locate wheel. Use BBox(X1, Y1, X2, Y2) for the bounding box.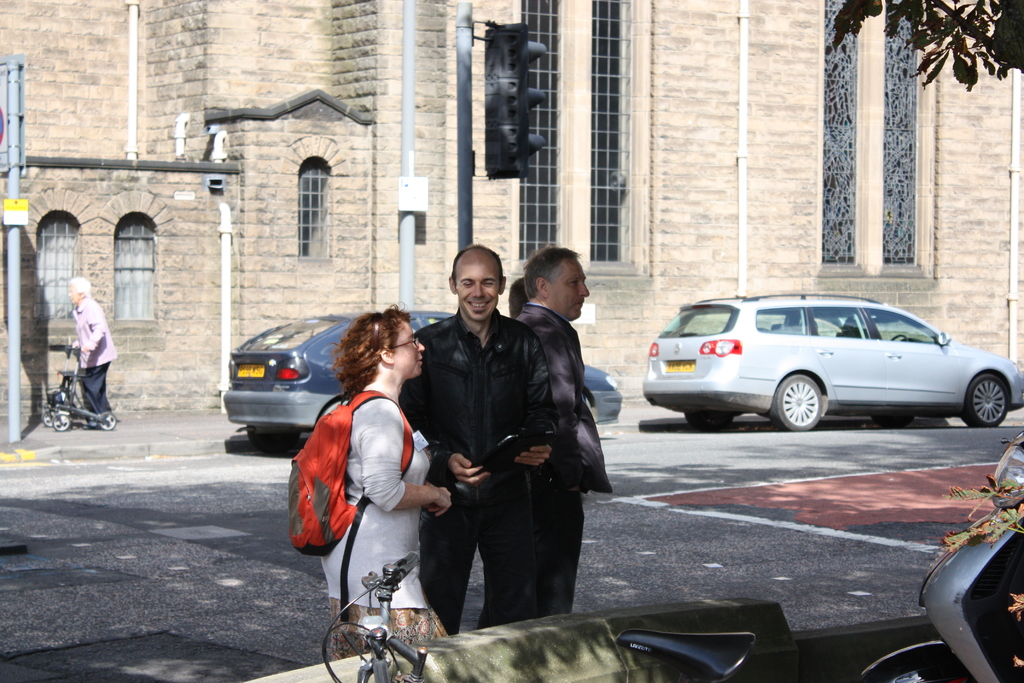
BBox(53, 412, 72, 431).
